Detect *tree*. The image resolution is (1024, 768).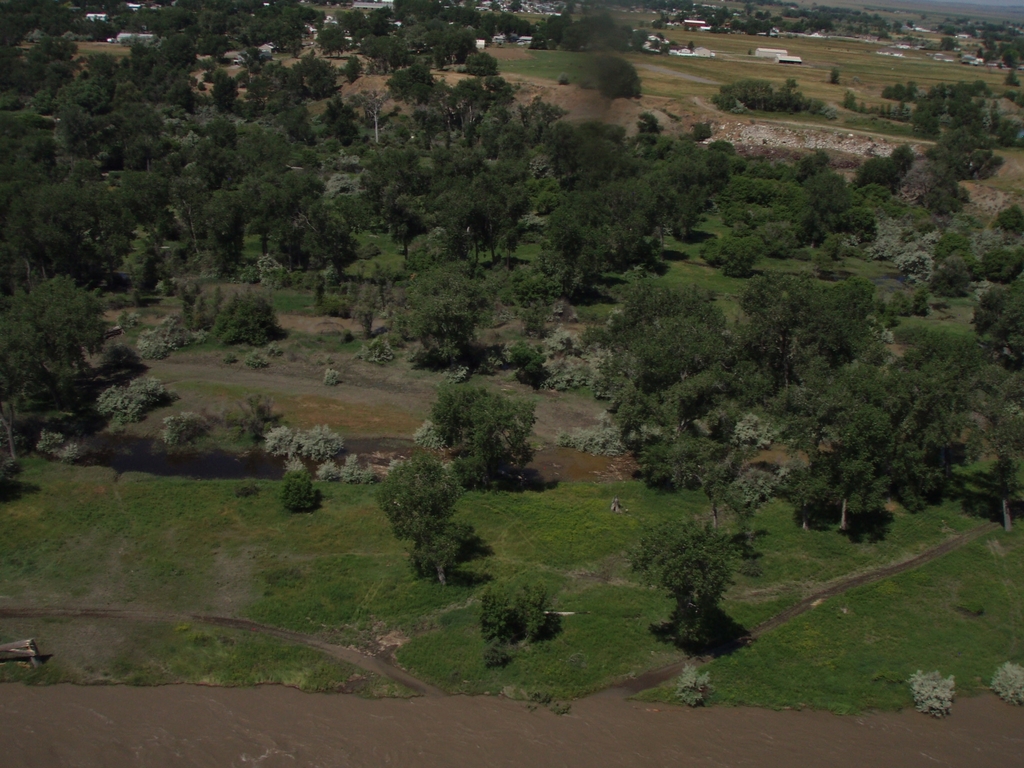
x1=959, y1=460, x2=1016, y2=541.
